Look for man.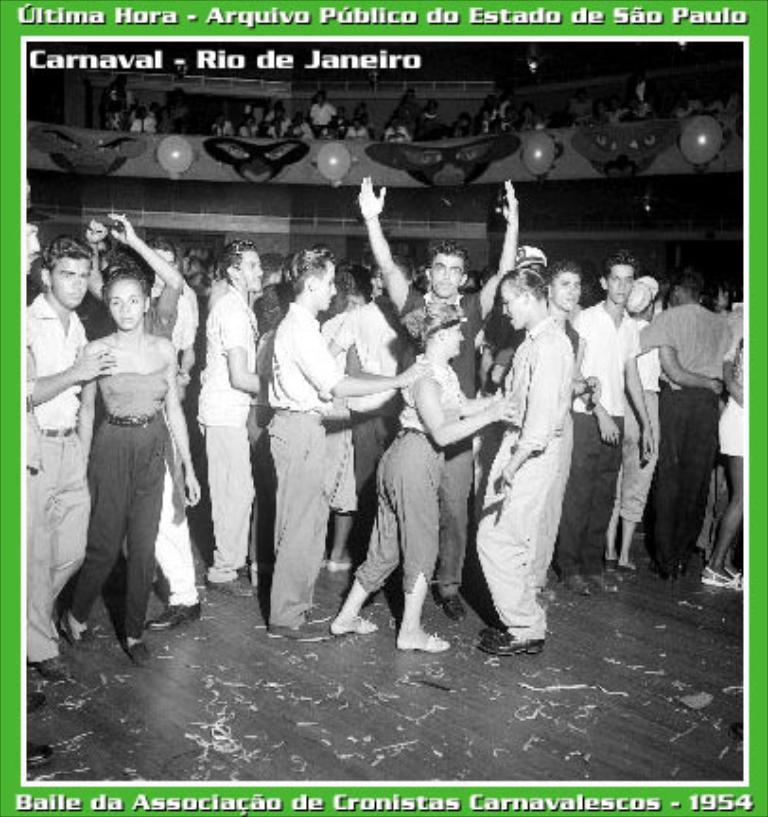
Found: rect(17, 235, 104, 605).
